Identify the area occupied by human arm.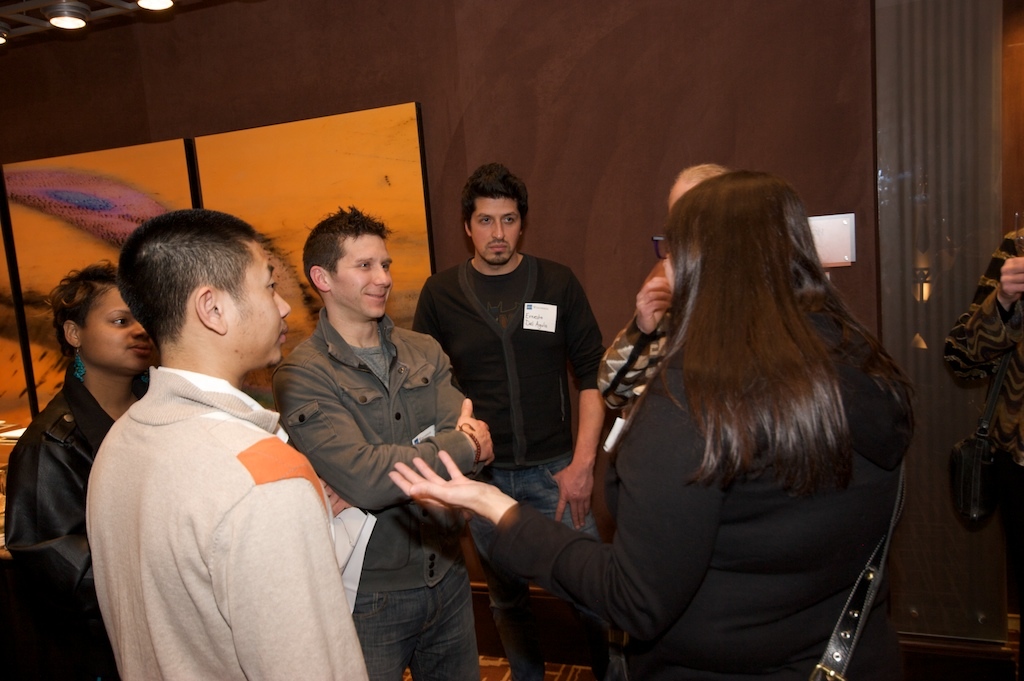
Area: <bbox>937, 228, 1023, 392</bbox>.
